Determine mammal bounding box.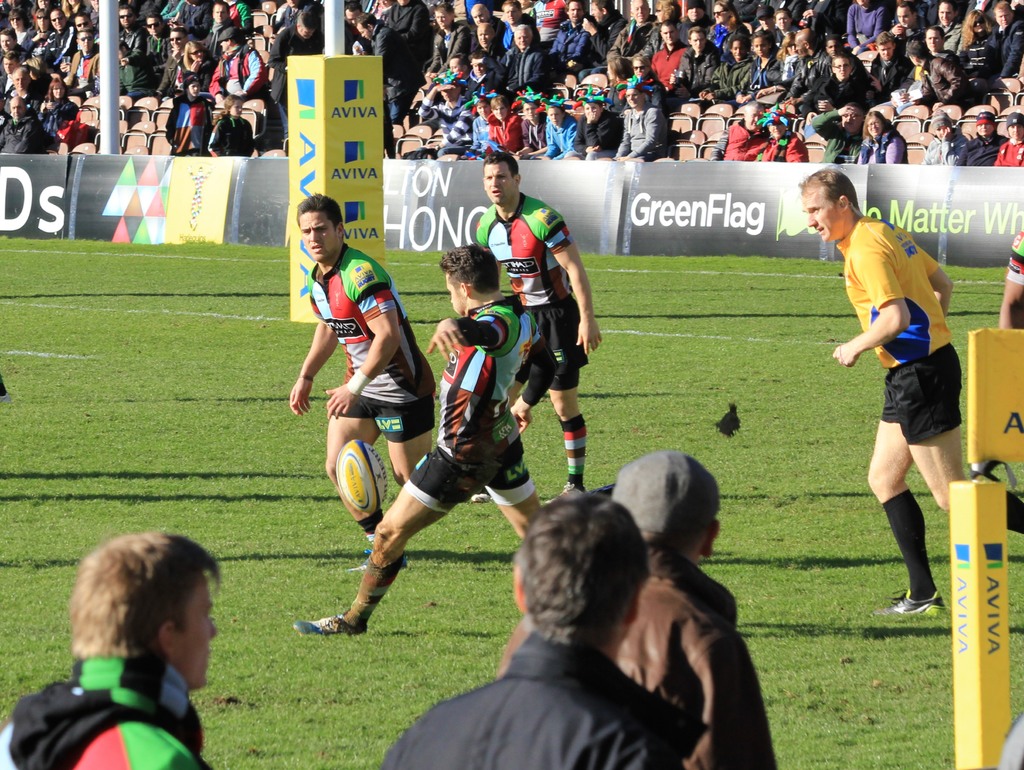
Determined: [x1=504, y1=25, x2=554, y2=99].
